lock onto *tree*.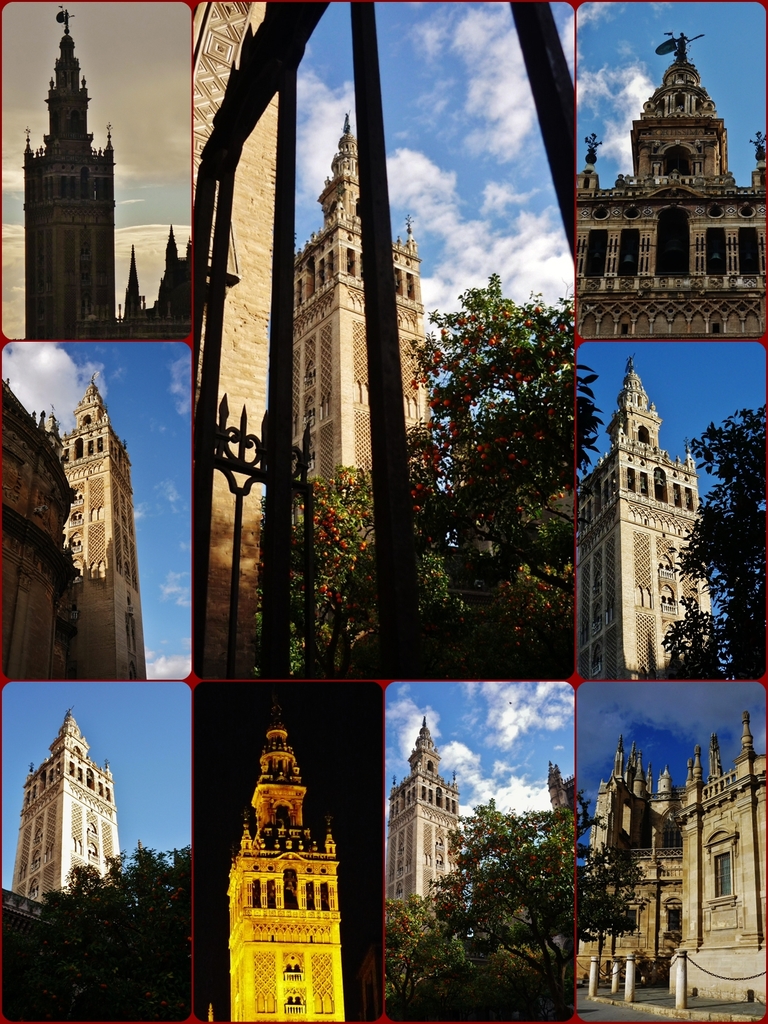
Locked: bbox=(382, 760, 580, 1023).
